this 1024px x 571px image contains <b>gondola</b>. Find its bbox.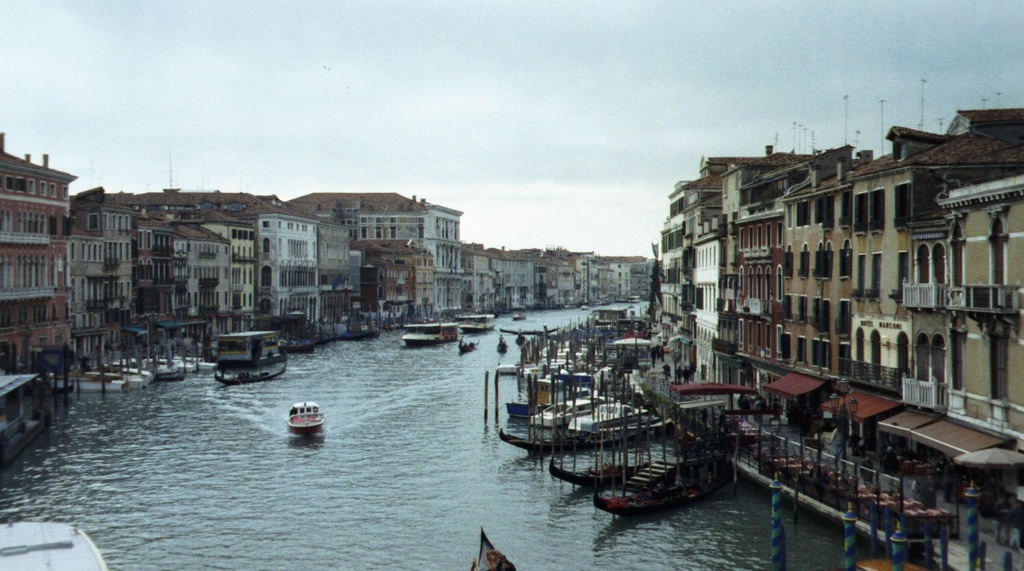
x1=335 y1=329 x2=376 y2=341.
